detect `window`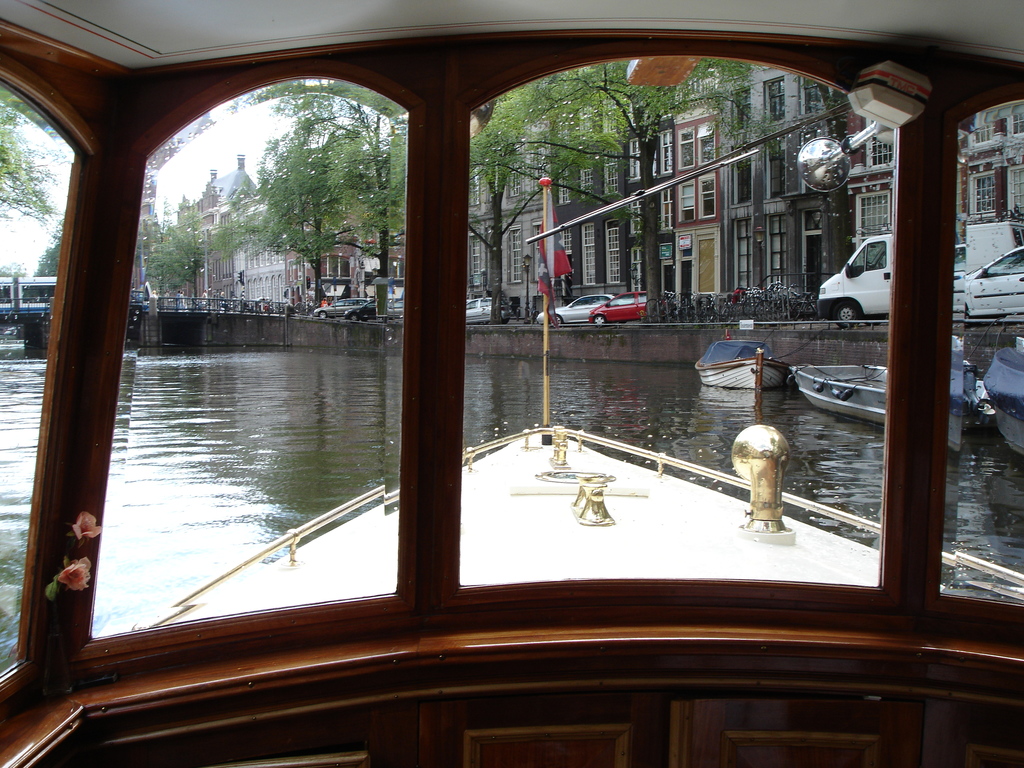
971/124/997/143
